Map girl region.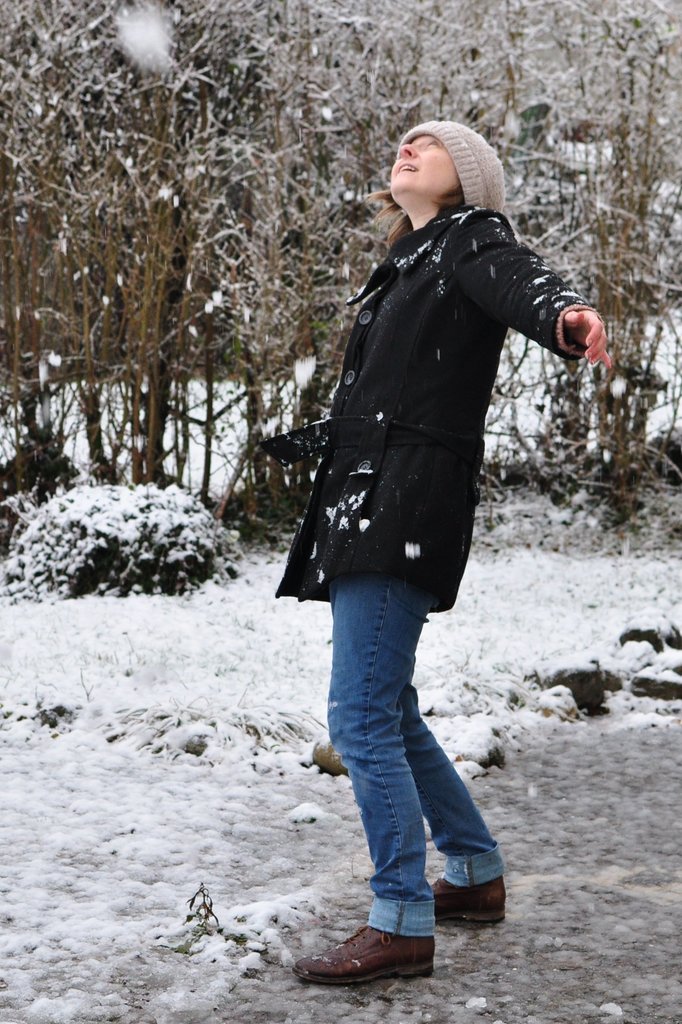
Mapped to <region>273, 116, 614, 982</region>.
